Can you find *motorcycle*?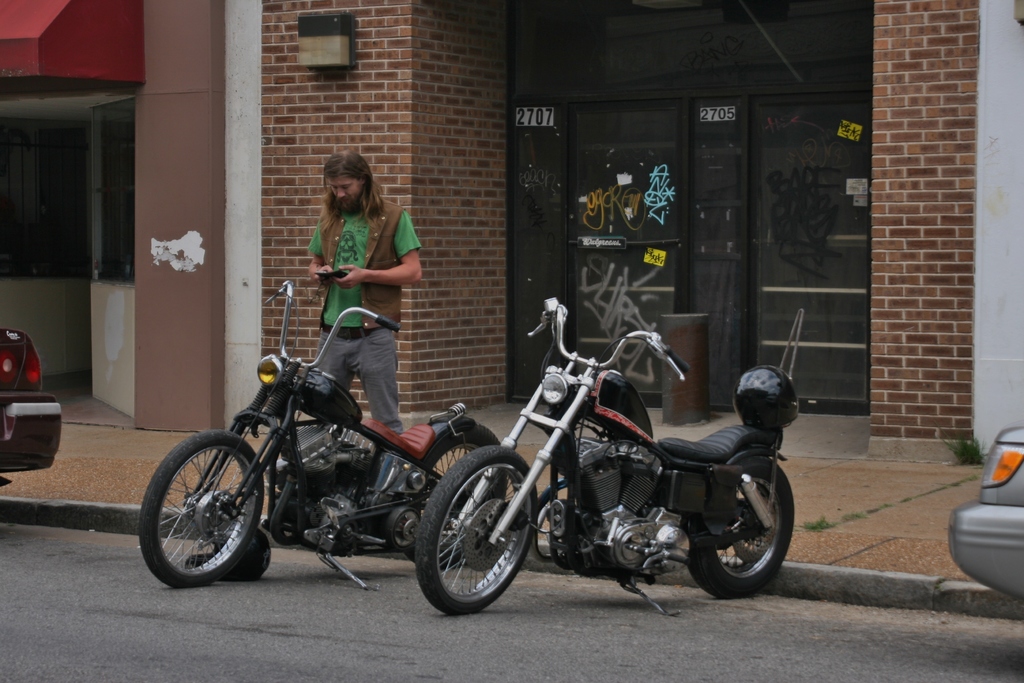
Yes, bounding box: <bbox>140, 272, 499, 595</bbox>.
